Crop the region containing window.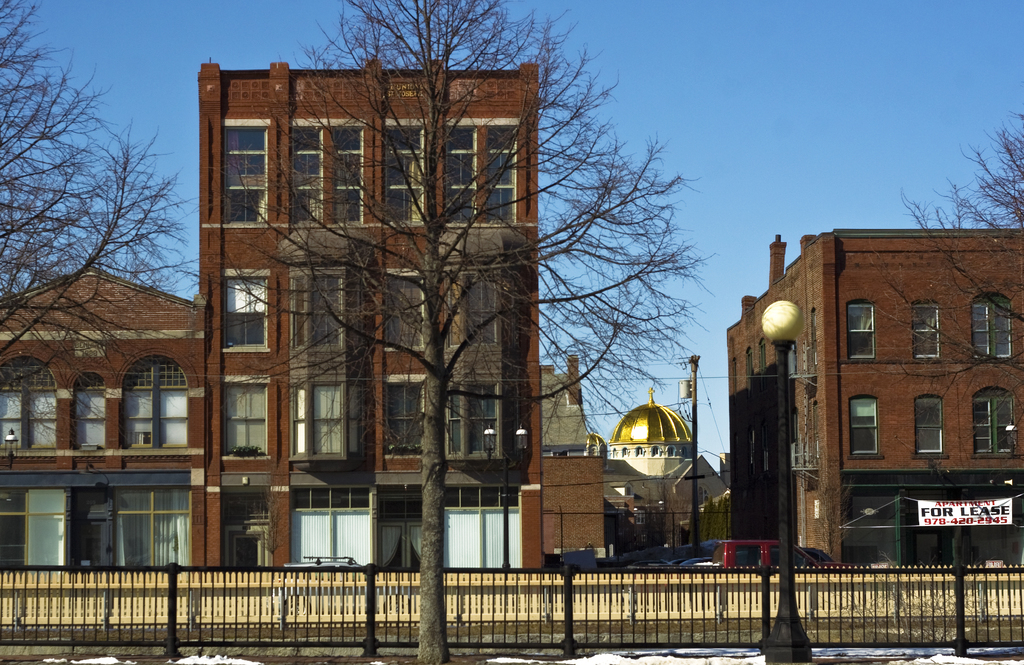
Crop region: locate(484, 123, 520, 224).
